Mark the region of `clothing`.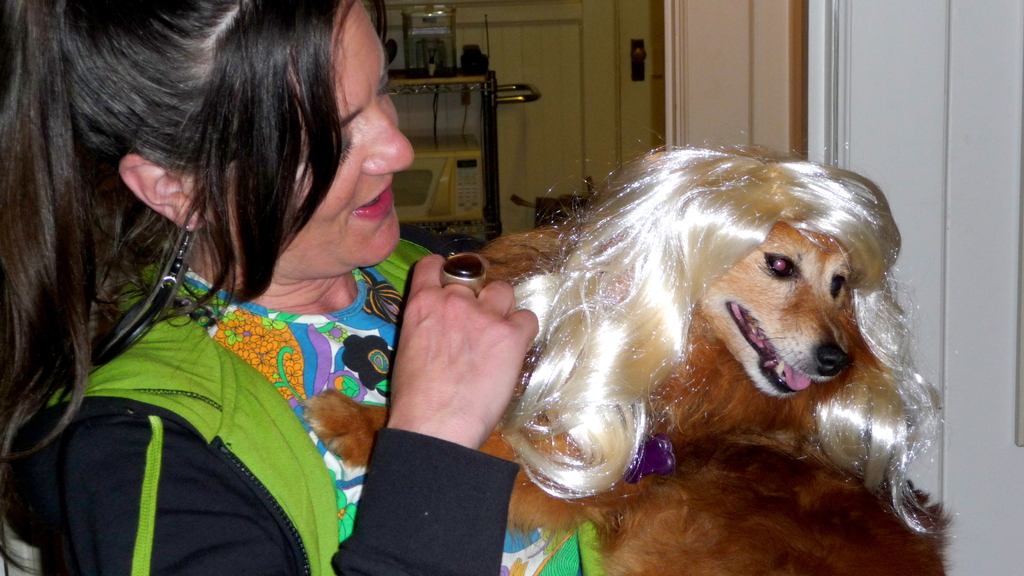
Region: <bbox>0, 232, 582, 575</bbox>.
